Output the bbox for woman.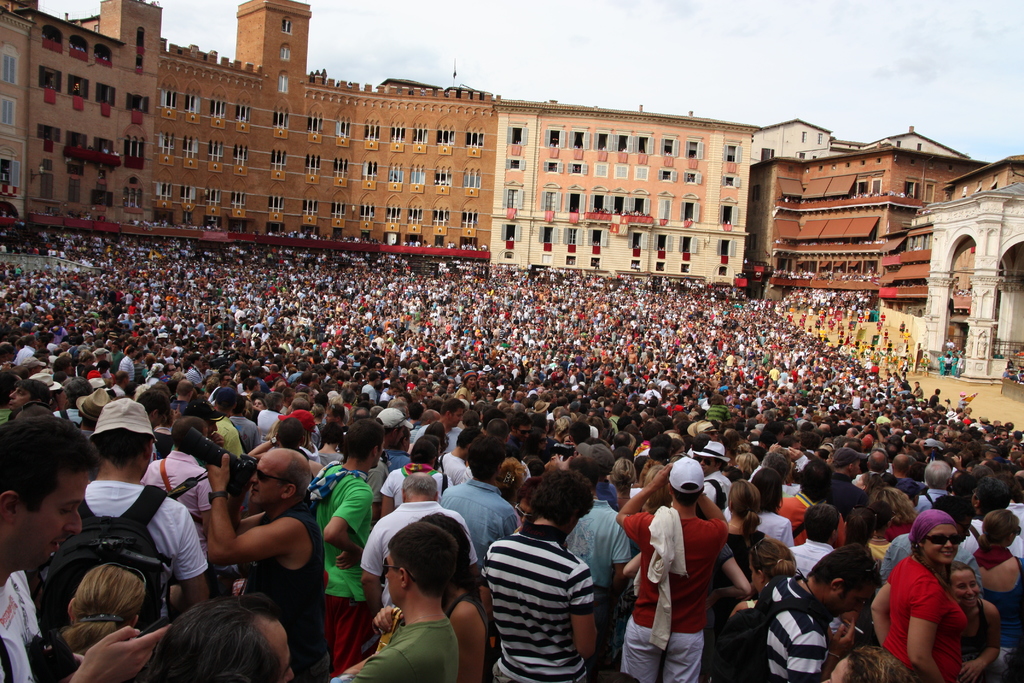
bbox(950, 562, 1005, 682).
